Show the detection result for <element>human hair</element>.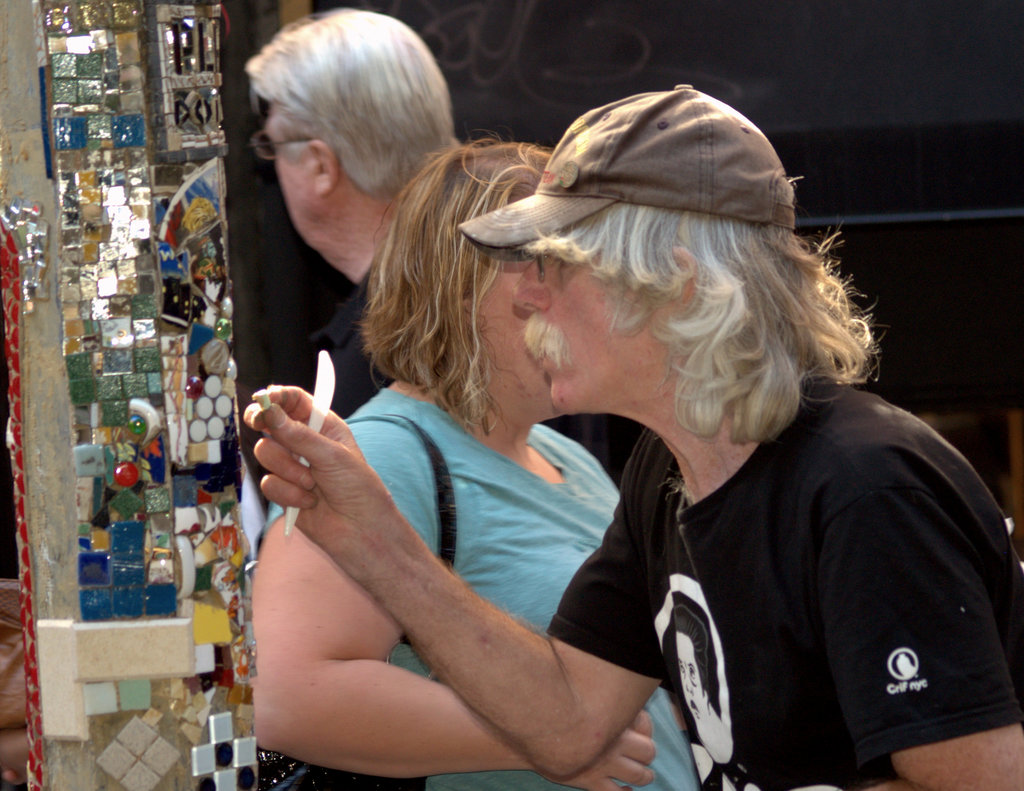
region(524, 198, 877, 446).
